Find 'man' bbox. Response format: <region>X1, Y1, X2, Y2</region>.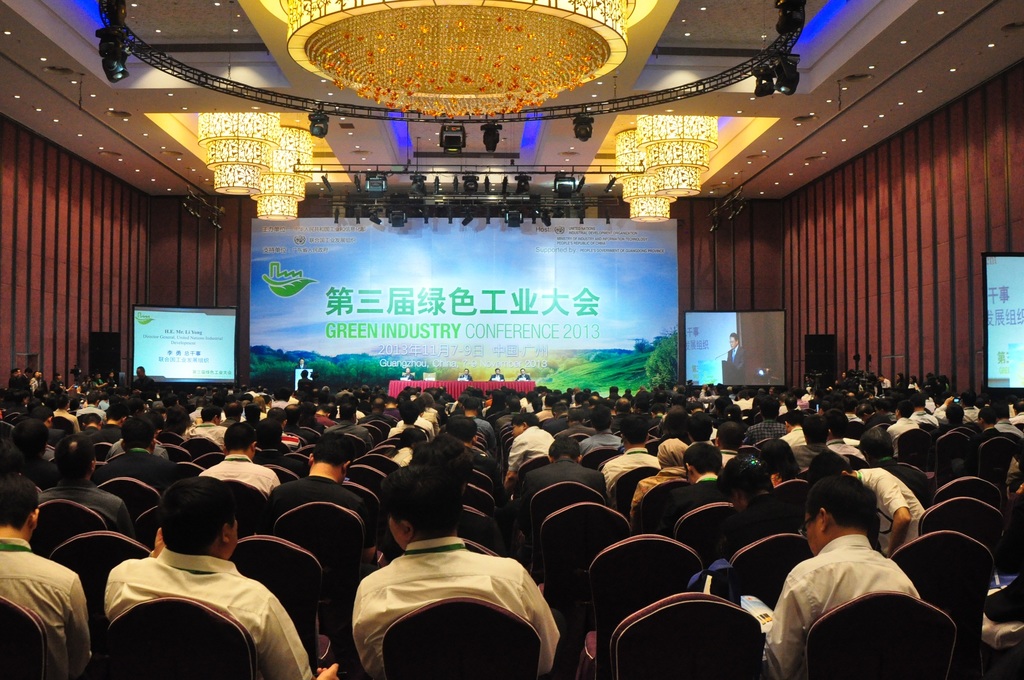
<region>496, 396, 522, 432</region>.
